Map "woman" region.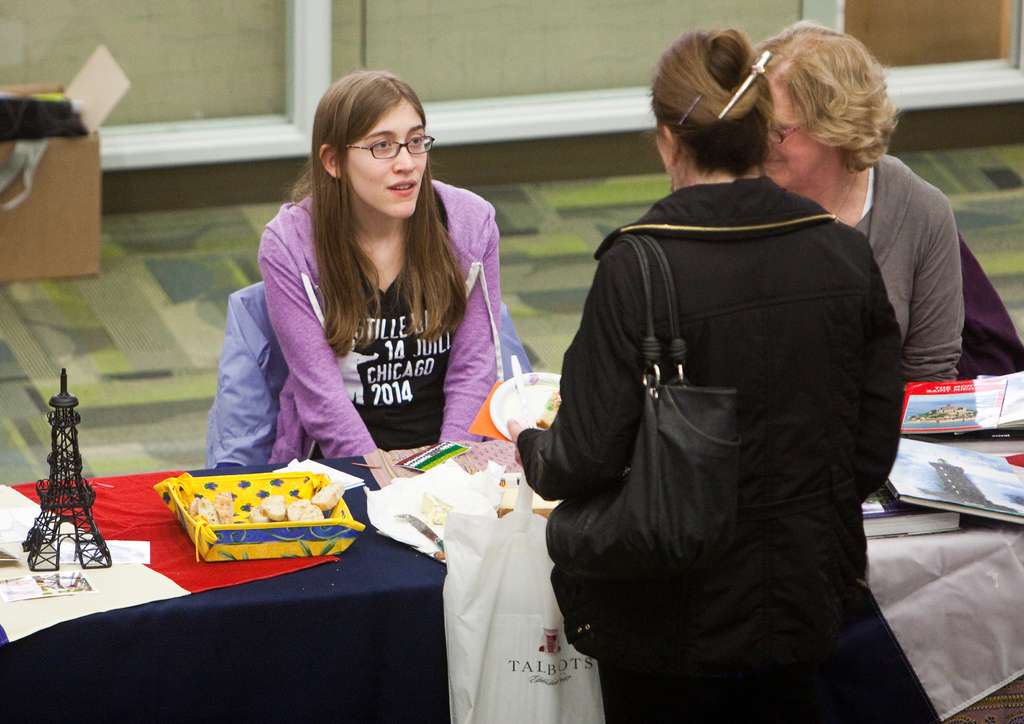
Mapped to pyautogui.locateOnScreen(219, 79, 518, 500).
